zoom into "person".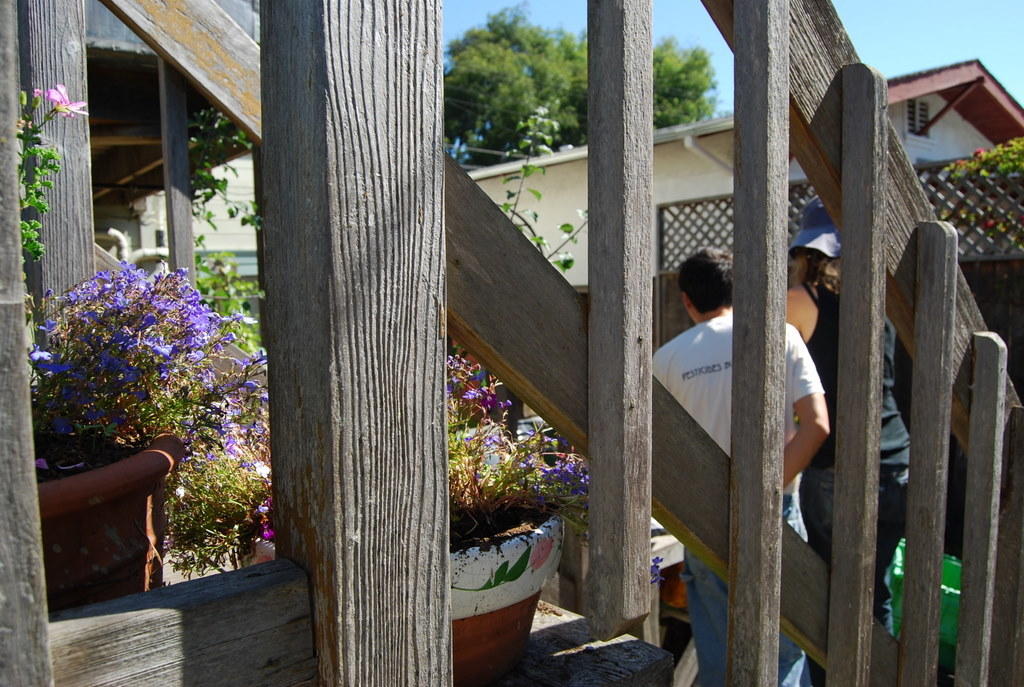
Zoom target: 778:203:903:667.
